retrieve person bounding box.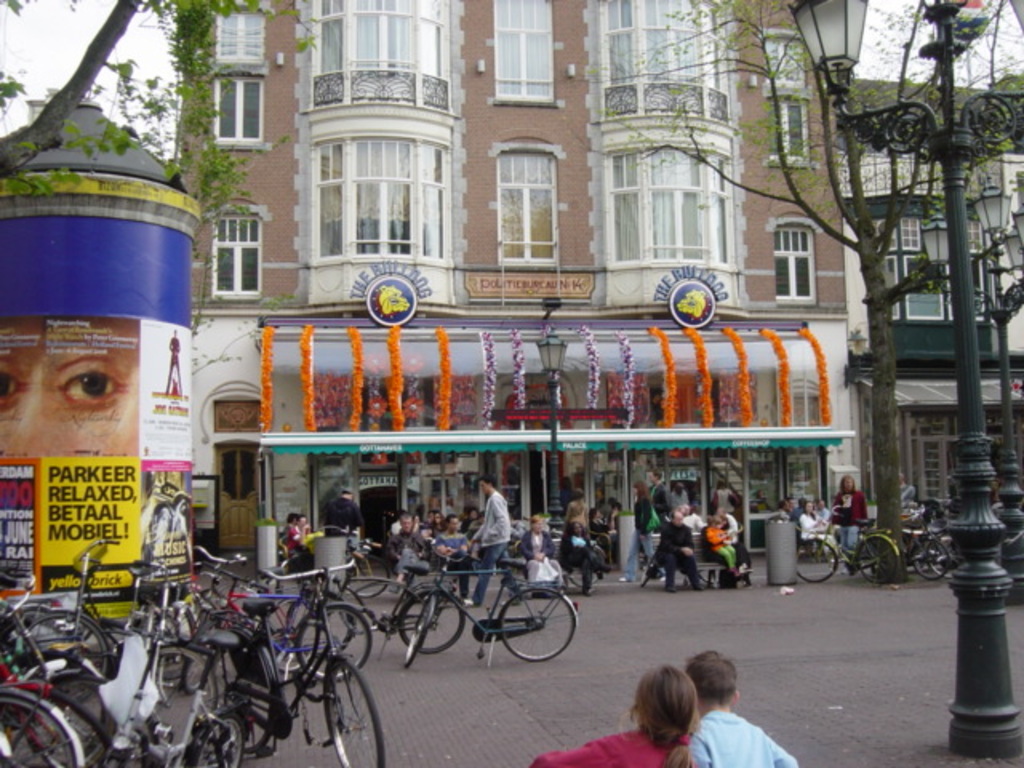
Bounding box: BBox(163, 328, 186, 398).
